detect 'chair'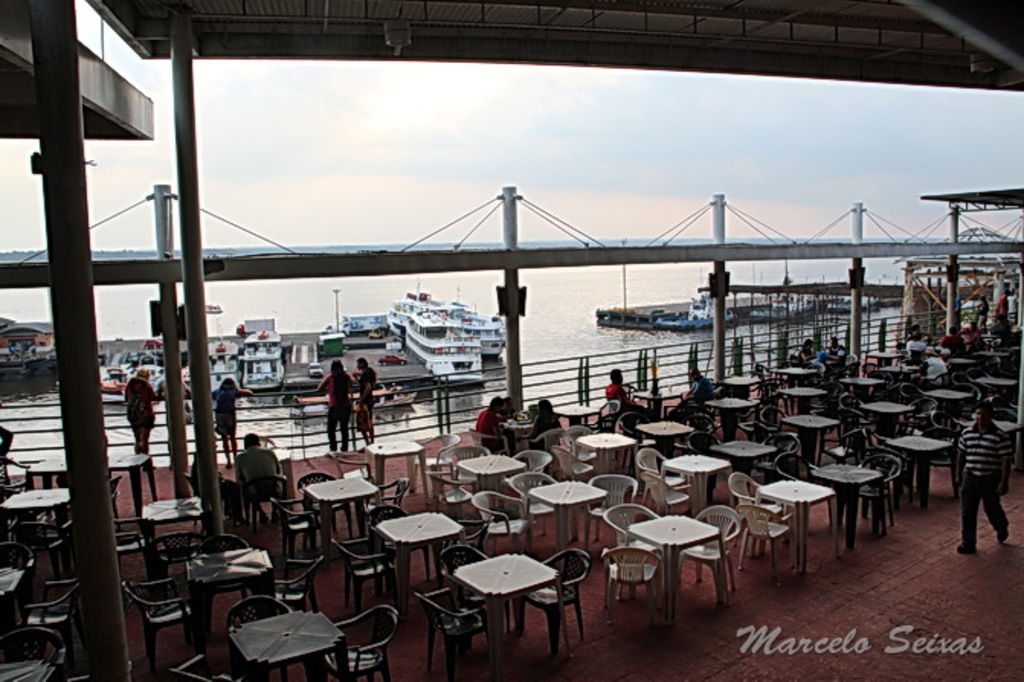
bbox=[513, 465, 560, 532]
